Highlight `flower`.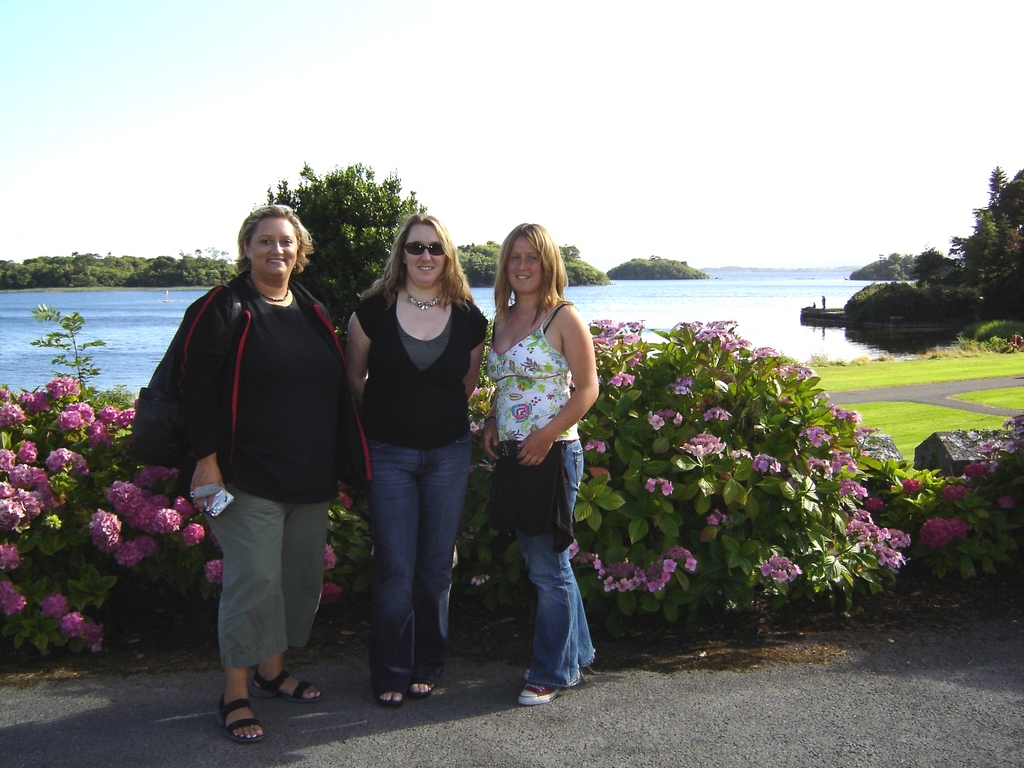
Highlighted region: locate(649, 410, 662, 431).
